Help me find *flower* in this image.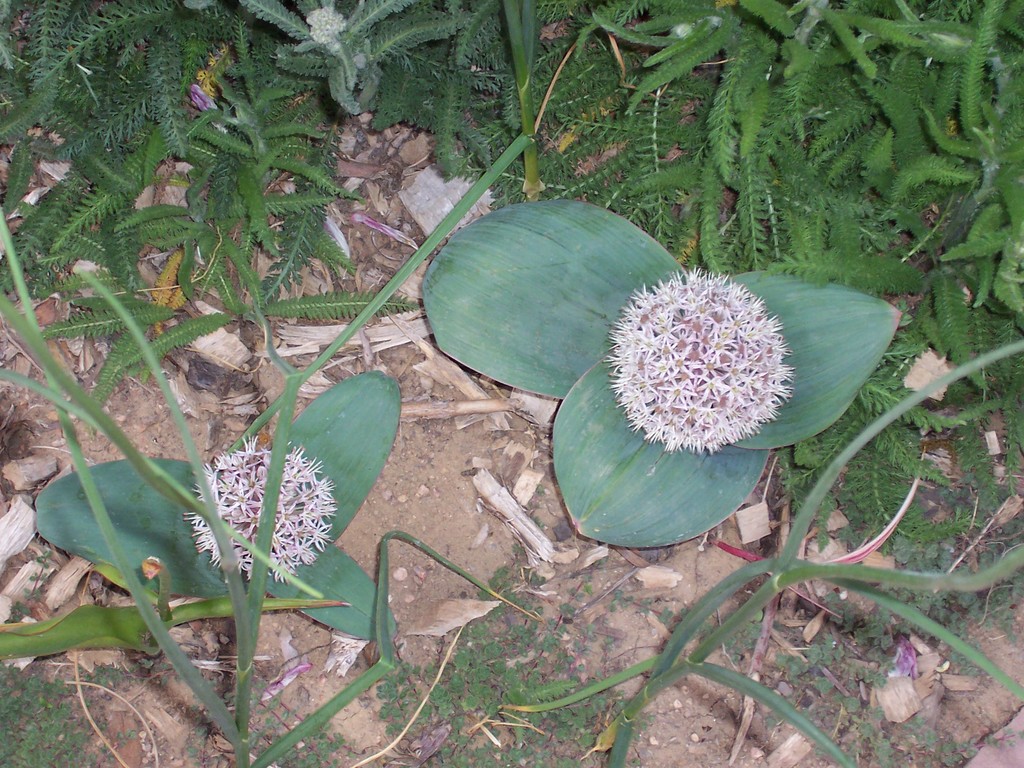
Found it: (left=602, top=268, right=798, bottom=454).
